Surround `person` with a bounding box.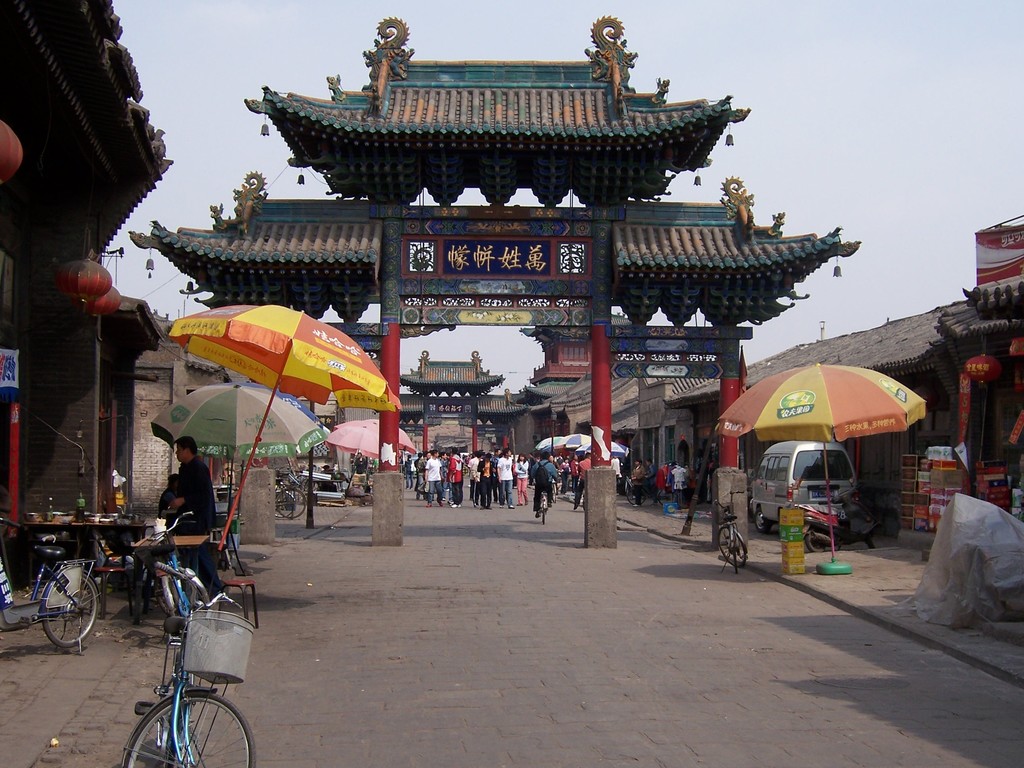
bbox(148, 439, 213, 592).
